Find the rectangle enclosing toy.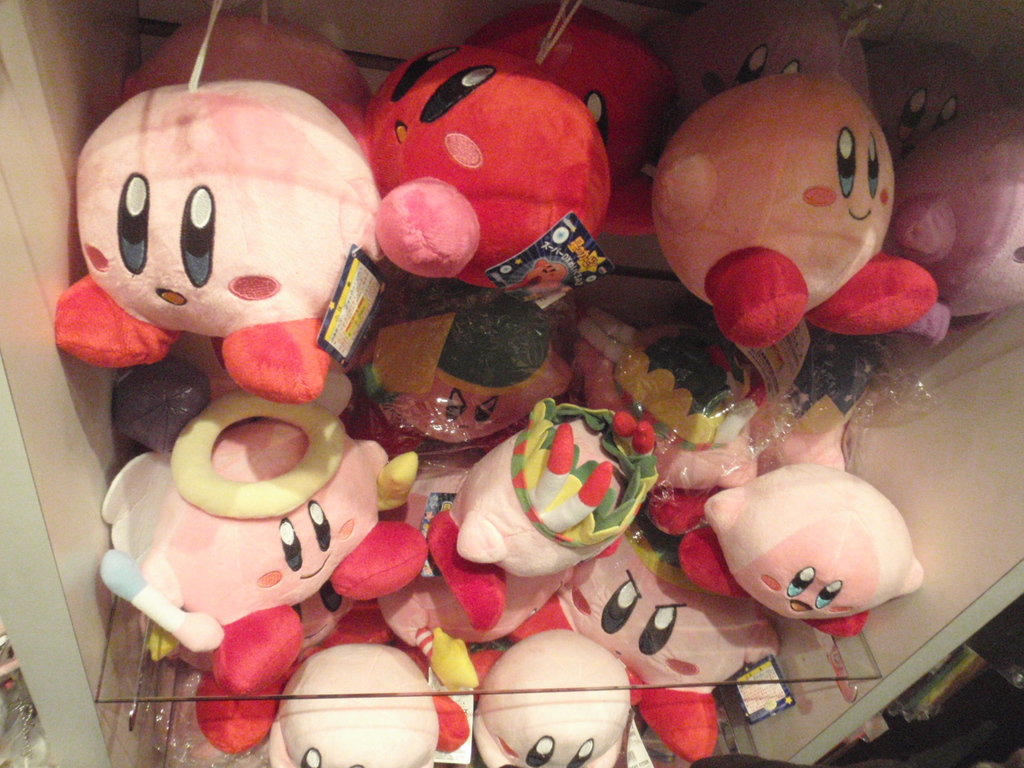
[472,624,642,767].
